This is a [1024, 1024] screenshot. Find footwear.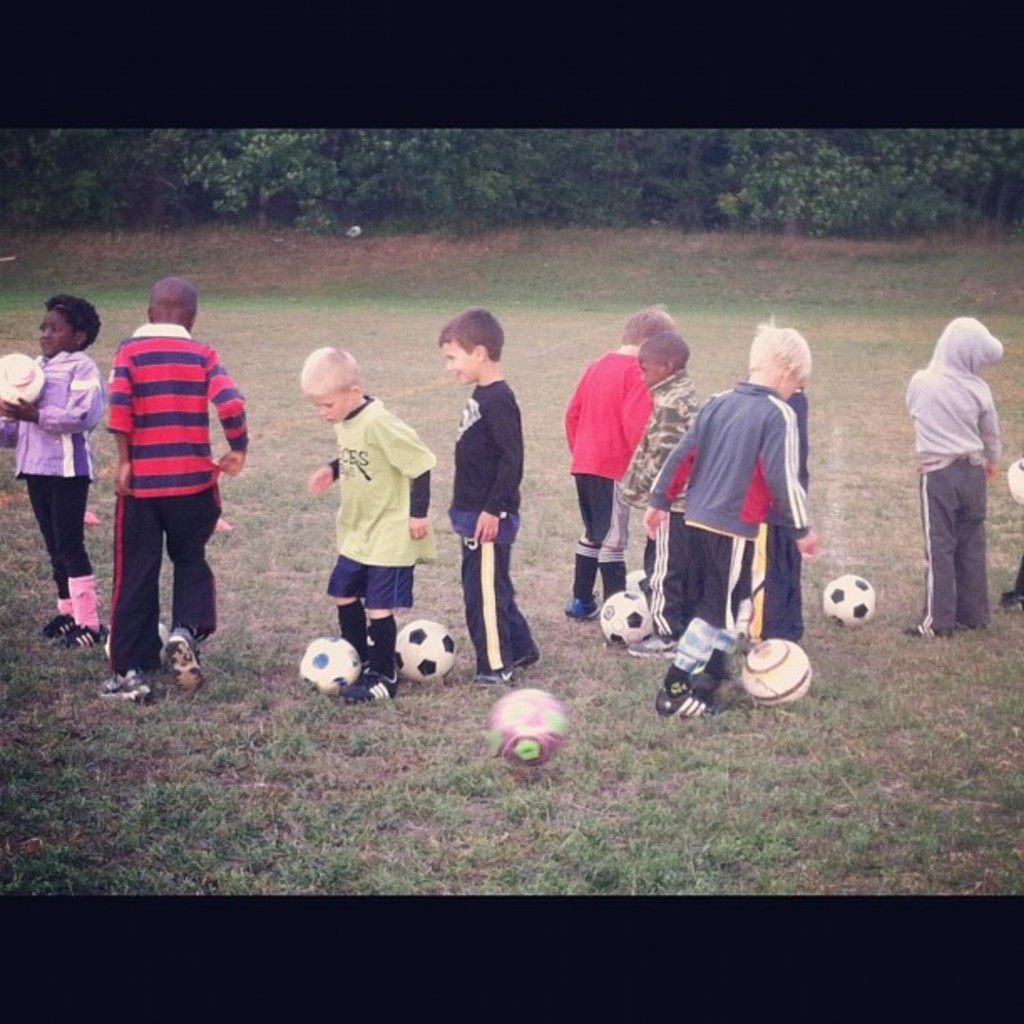
Bounding box: box(345, 664, 400, 698).
